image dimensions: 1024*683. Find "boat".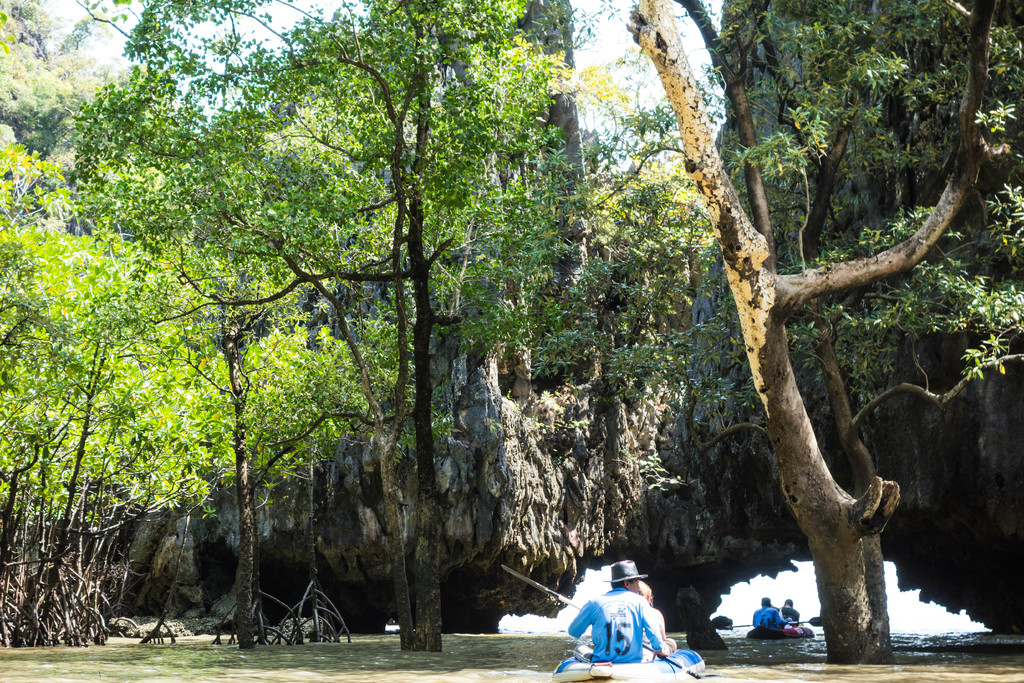
select_region(747, 622, 816, 642).
